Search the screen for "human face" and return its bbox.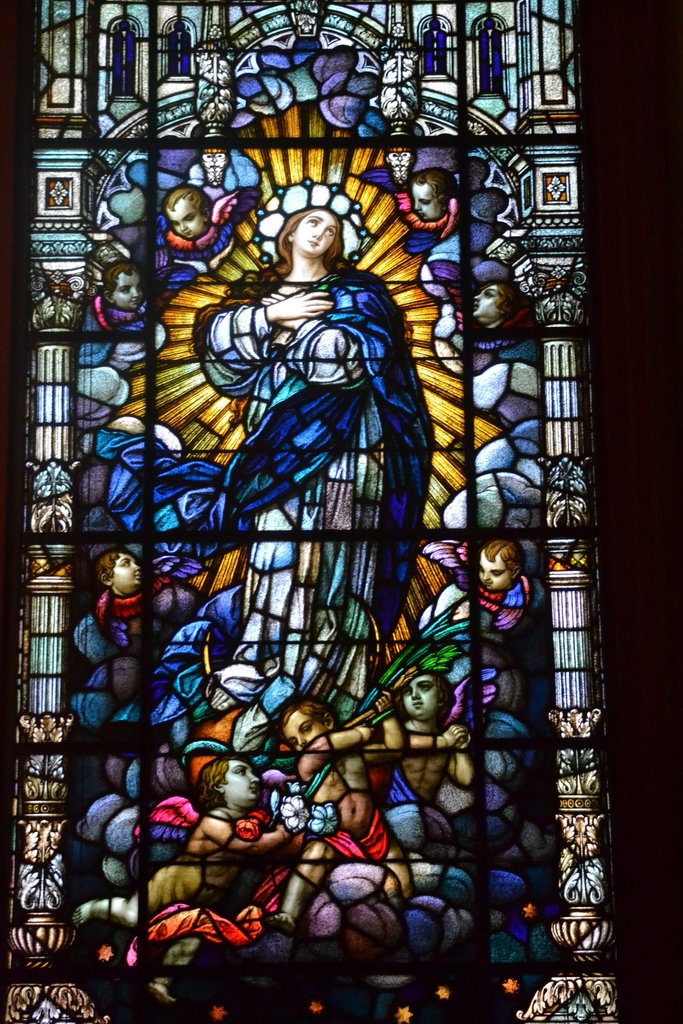
Found: Rect(222, 762, 261, 800).
